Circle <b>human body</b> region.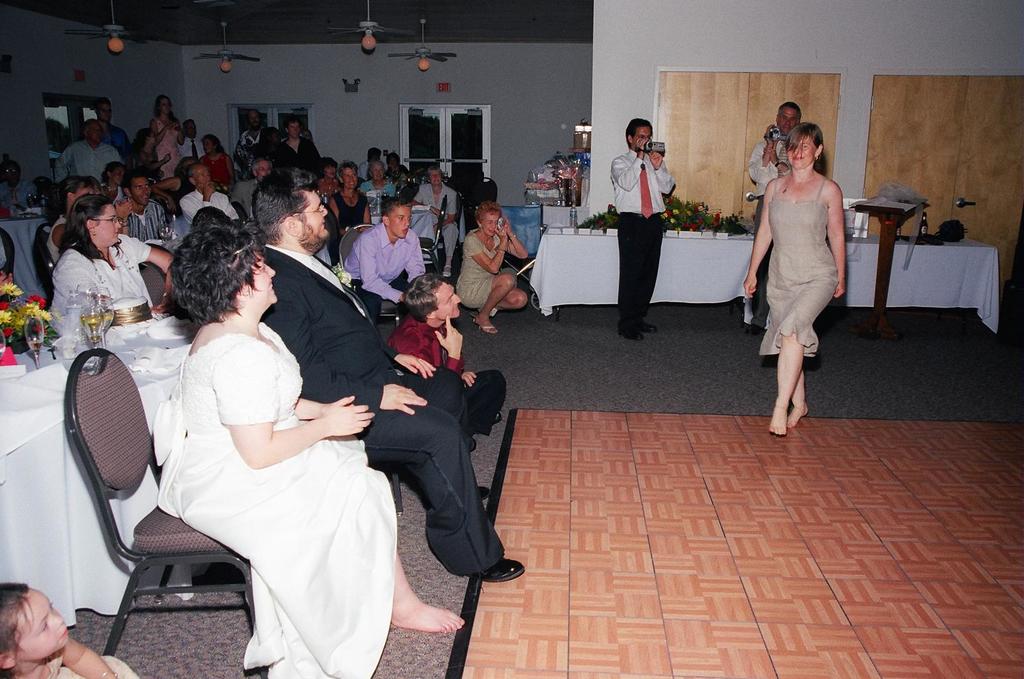
Region: [left=745, top=103, right=804, bottom=326].
